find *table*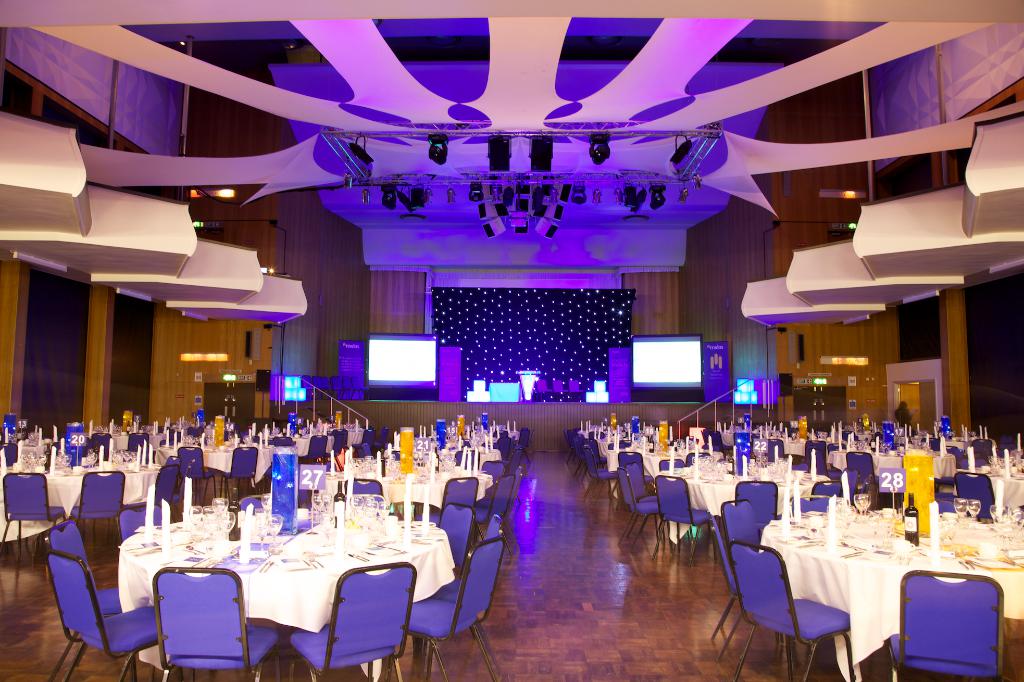
bbox(127, 516, 462, 666)
